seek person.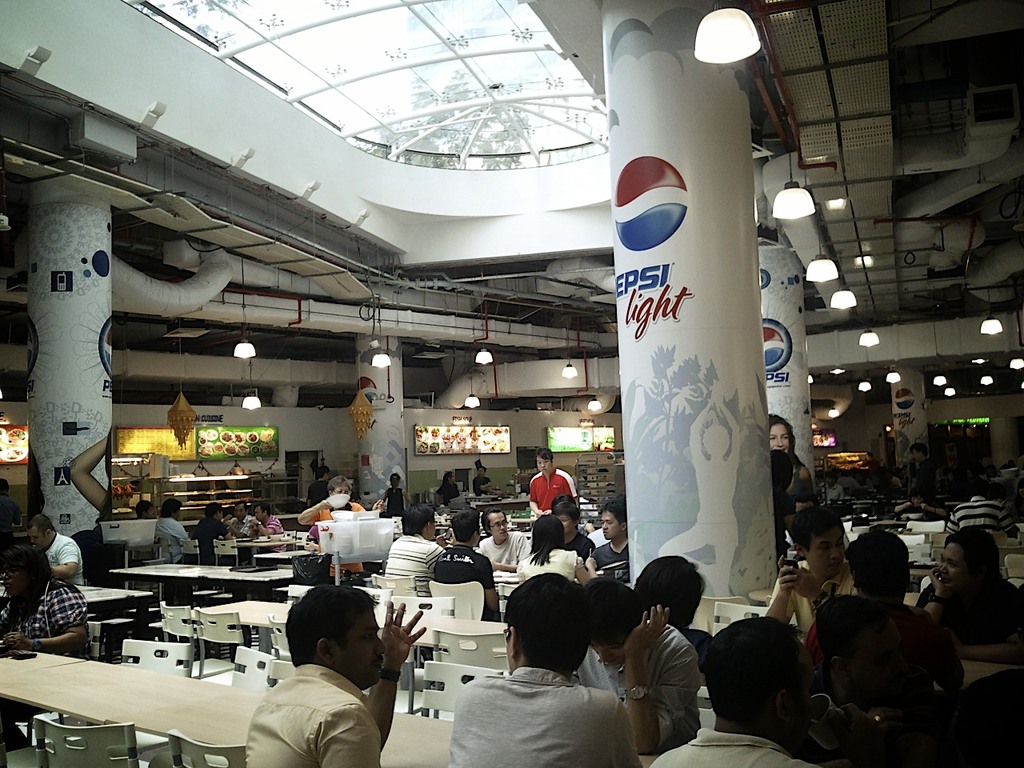
[x1=946, y1=479, x2=1017, y2=535].
